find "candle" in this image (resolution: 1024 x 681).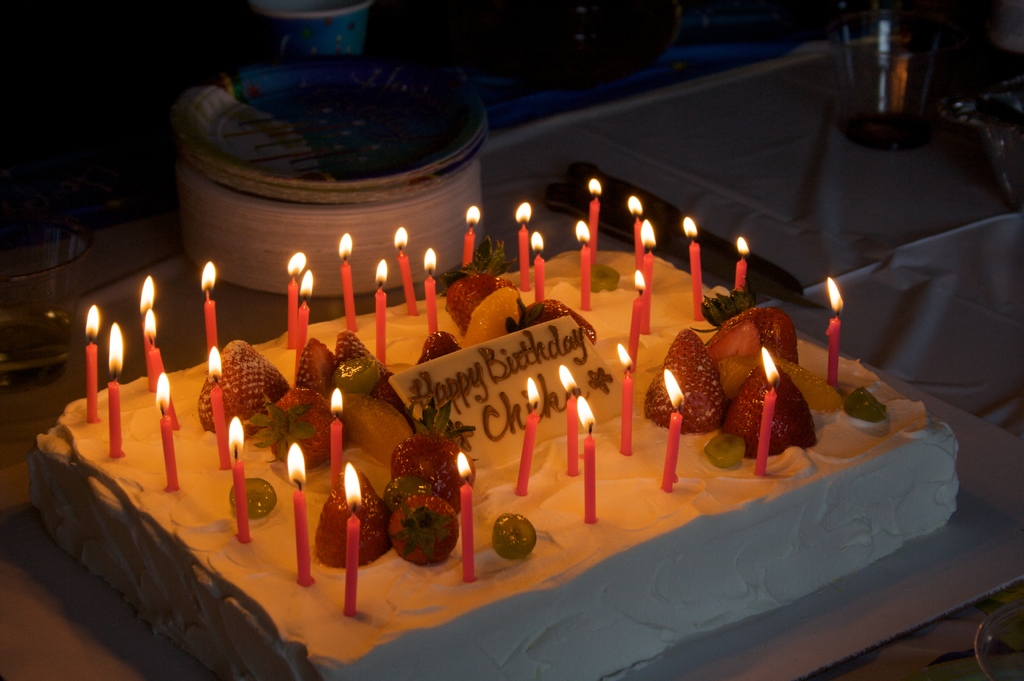
box=[664, 368, 687, 491].
